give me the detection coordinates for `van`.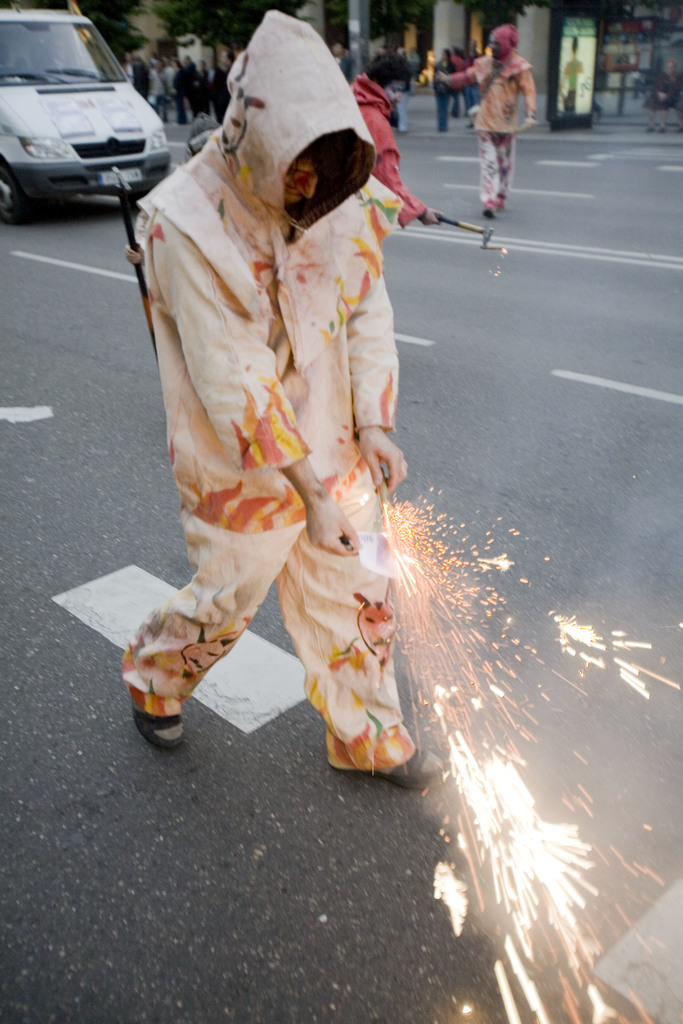
0,4,167,220.
